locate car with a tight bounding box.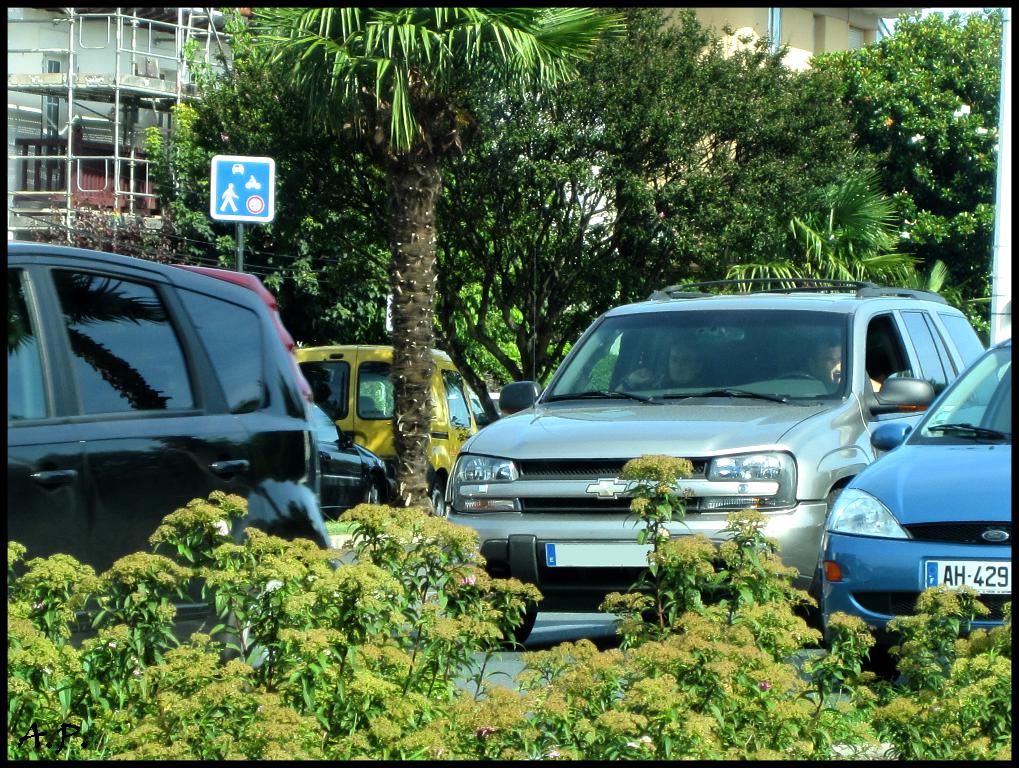
<box>818,338,1015,637</box>.
